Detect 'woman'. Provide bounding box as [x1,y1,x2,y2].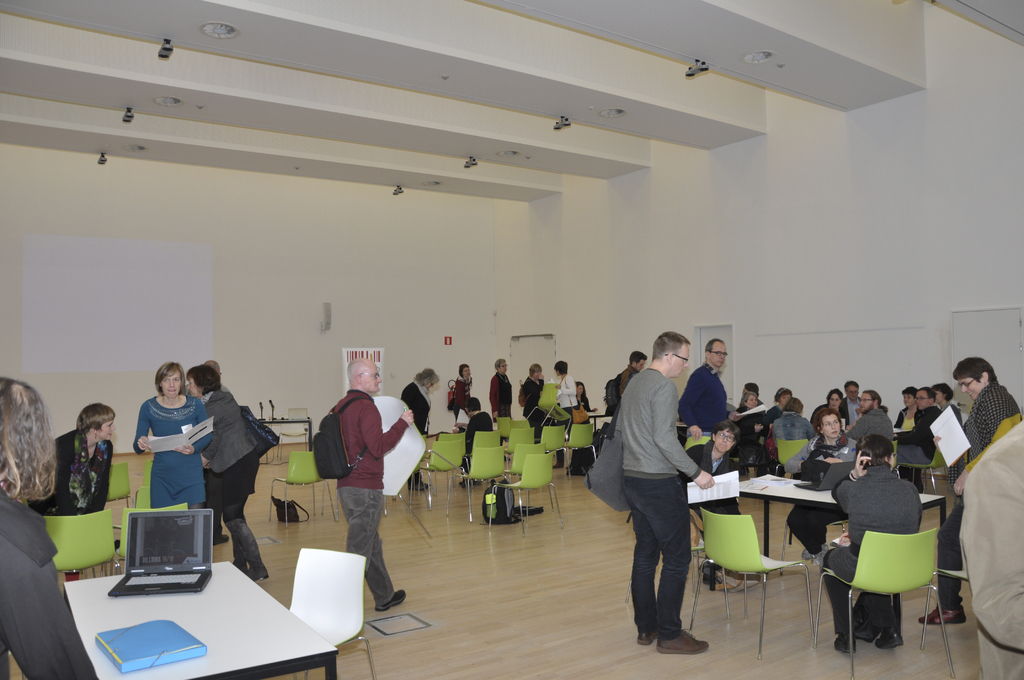
[893,386,917,430].
